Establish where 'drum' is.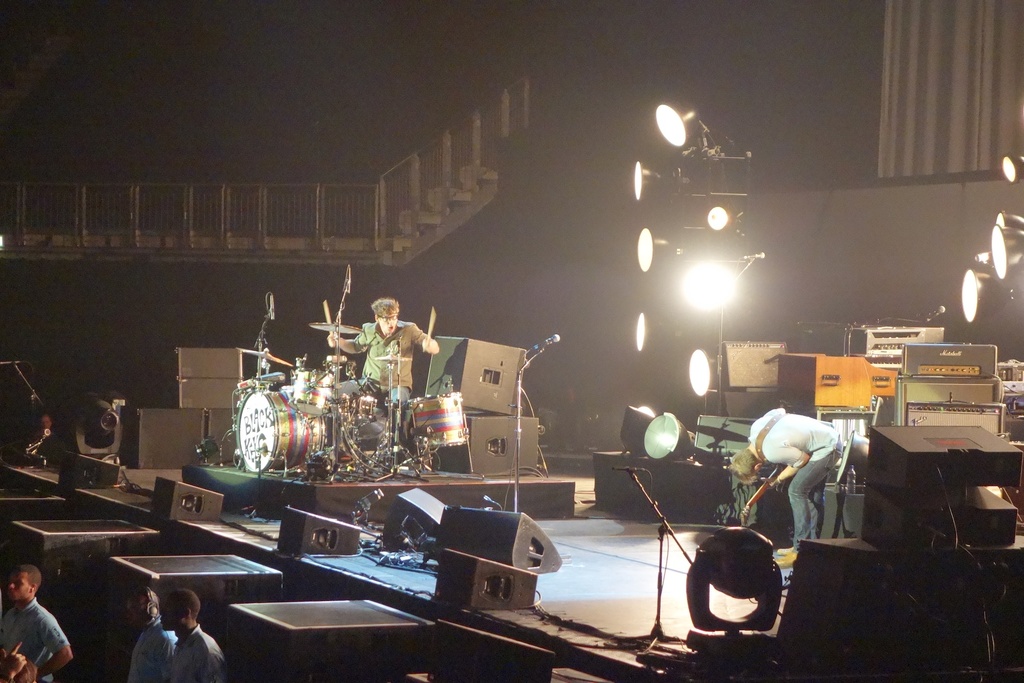
Established at BBox(406, 390, 470, 448).
